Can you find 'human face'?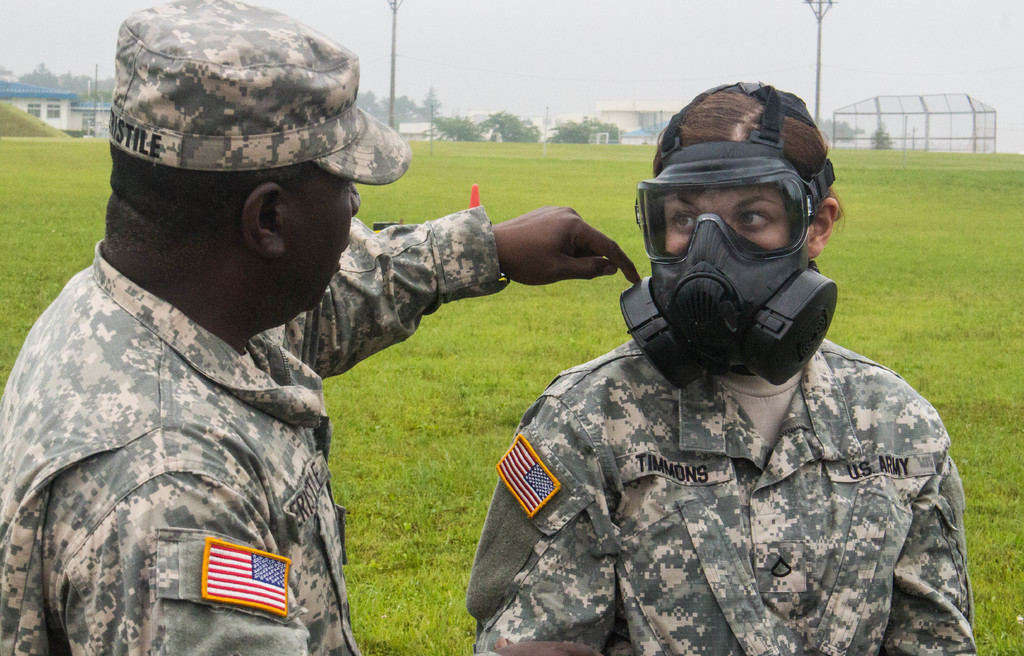
Yes, bounding box: x1=655, y1=174, x2=812, y2=343.
